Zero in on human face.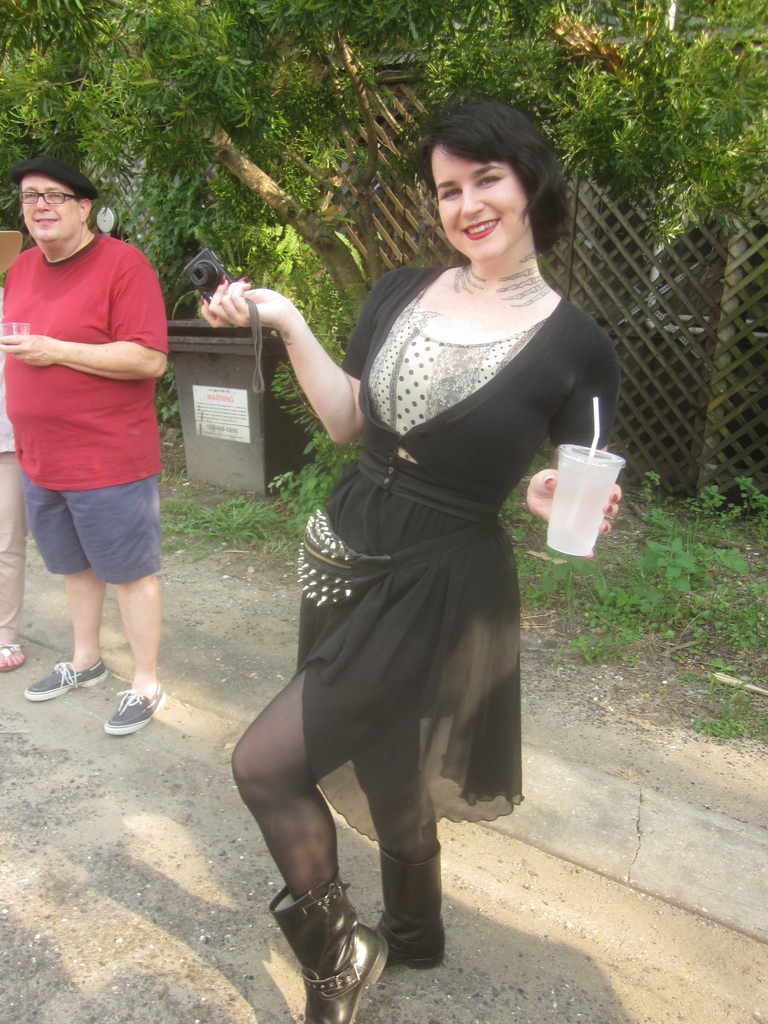
Zeroed in: l=434, t=146, r=531, b=259.
